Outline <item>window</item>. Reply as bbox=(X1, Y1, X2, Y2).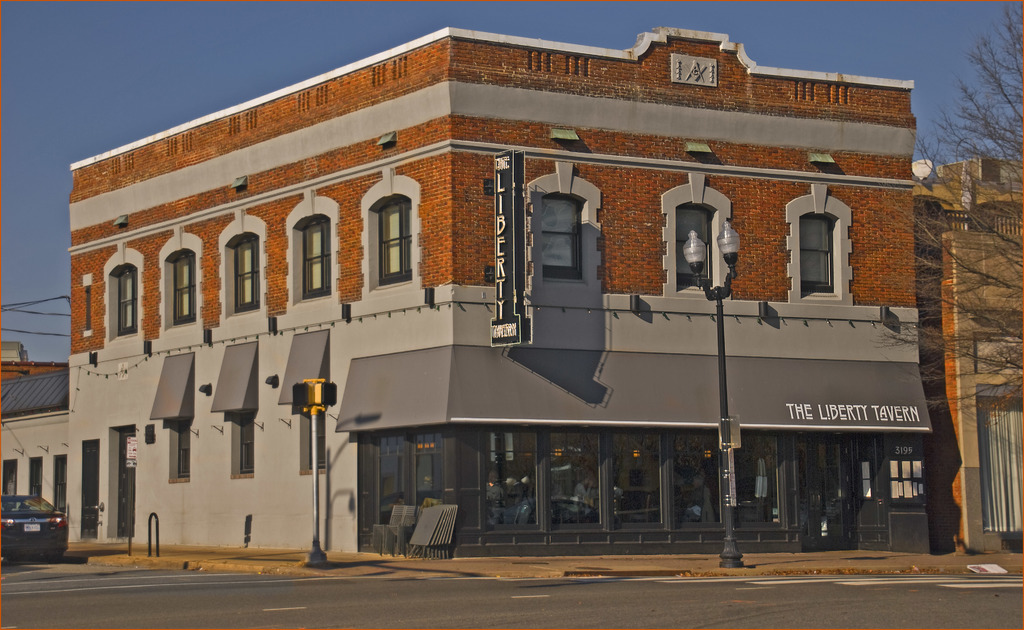
bbox=(295, 410, 328, 475).
